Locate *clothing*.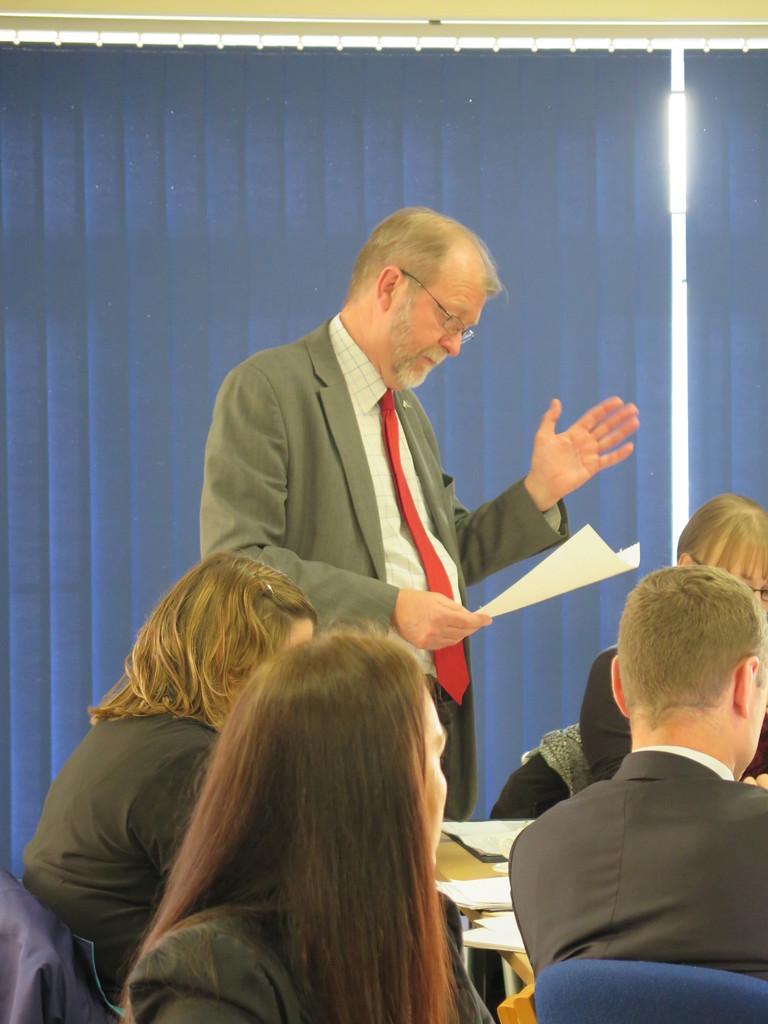
Bounding box: x1=194 y1=257 x2=514 y2=682.
